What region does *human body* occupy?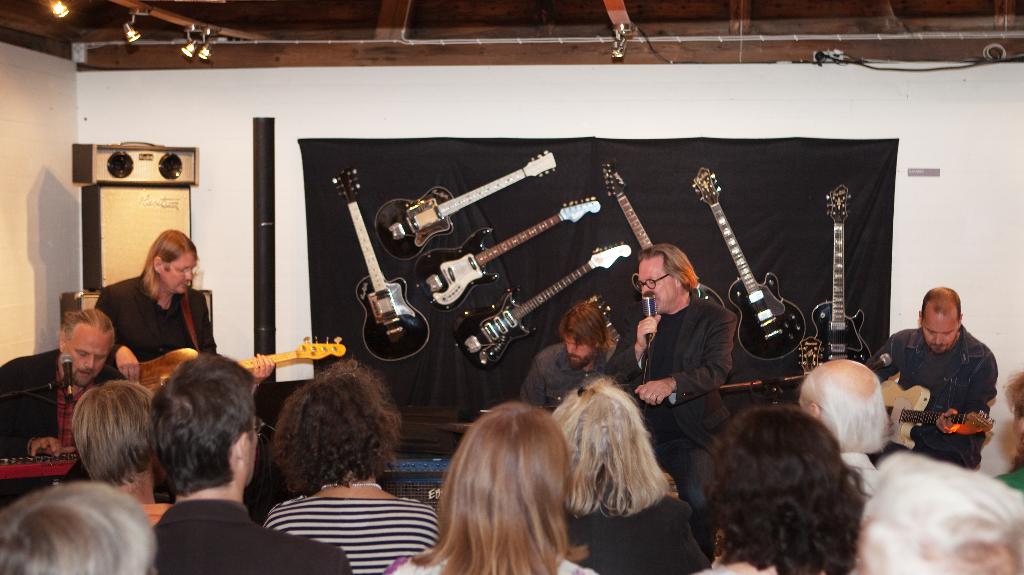
<box>380,534,594,574</box>.
